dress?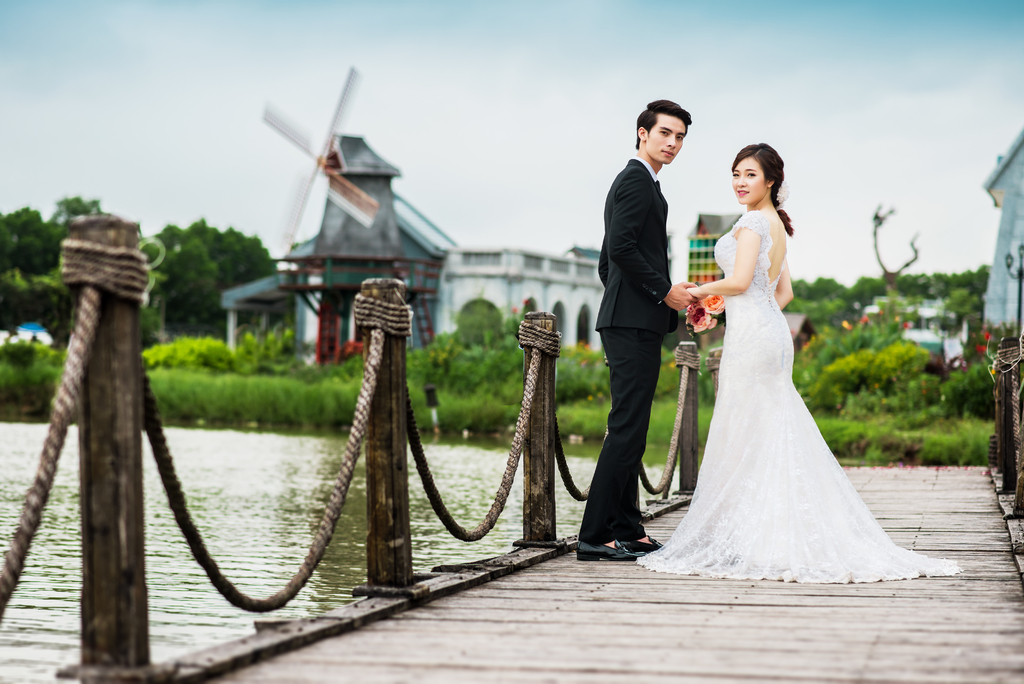
[636,208,961,594]
